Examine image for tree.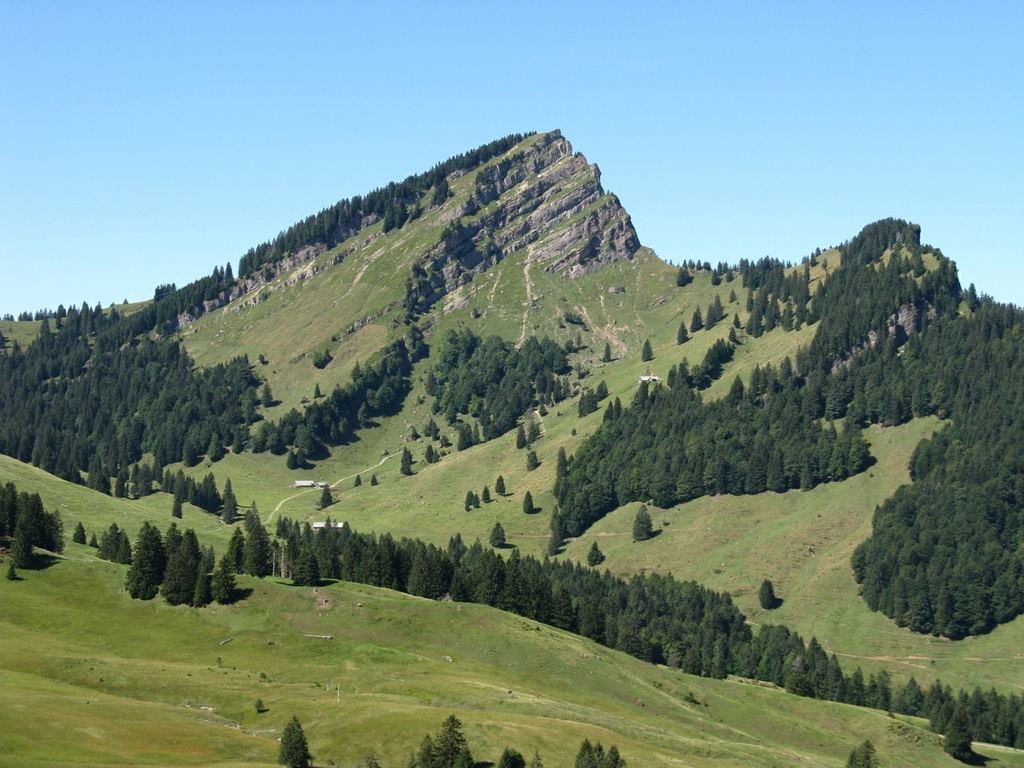
Examination result: x1=942, y1=700, x2=976, y2=767.
